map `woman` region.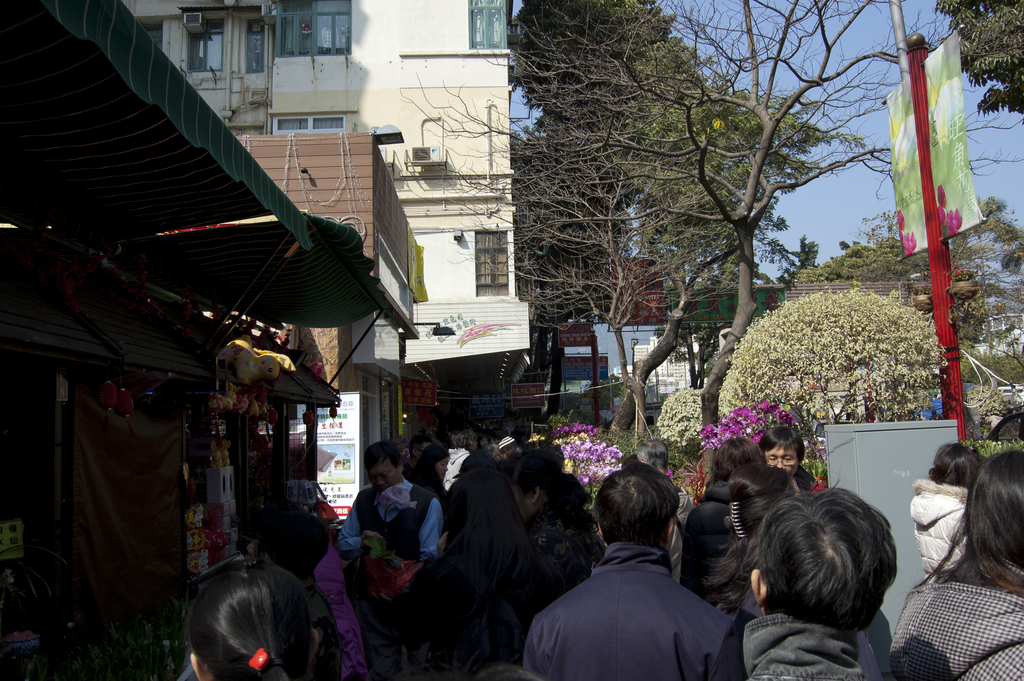
Mapped to <region>675, 433, 772, 589</region>.
